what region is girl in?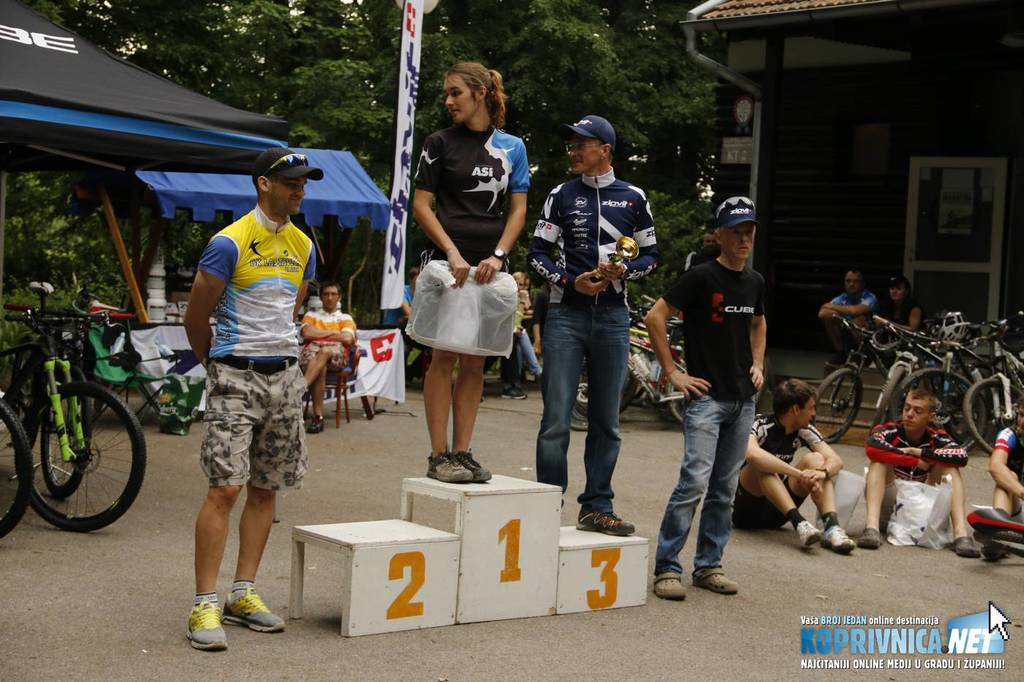
bbox=[415, 72, 530, 474].
